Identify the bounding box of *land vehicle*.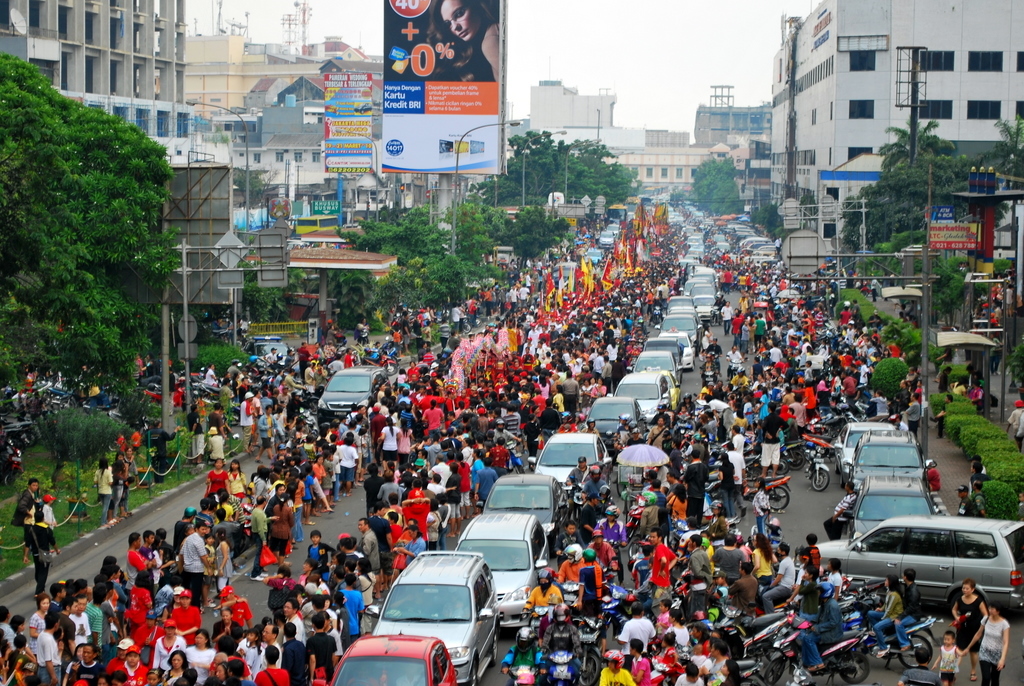
573/615/605/680.
